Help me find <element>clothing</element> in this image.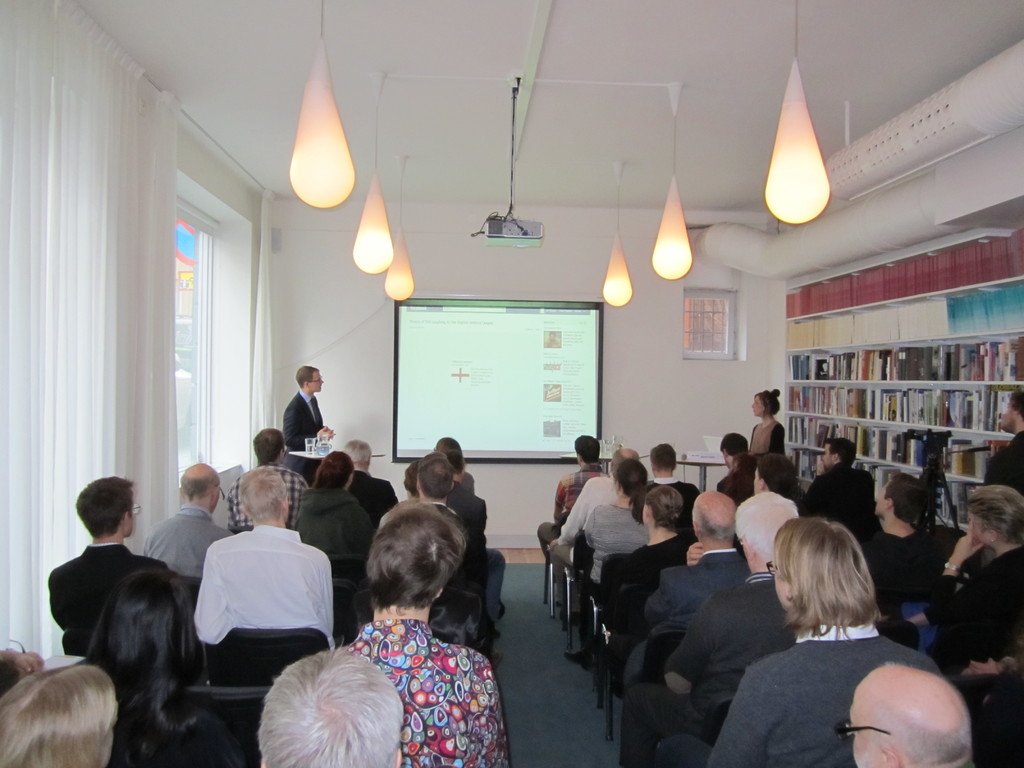
Found it: x1=650, y1=478, x2=699, y2=527.
